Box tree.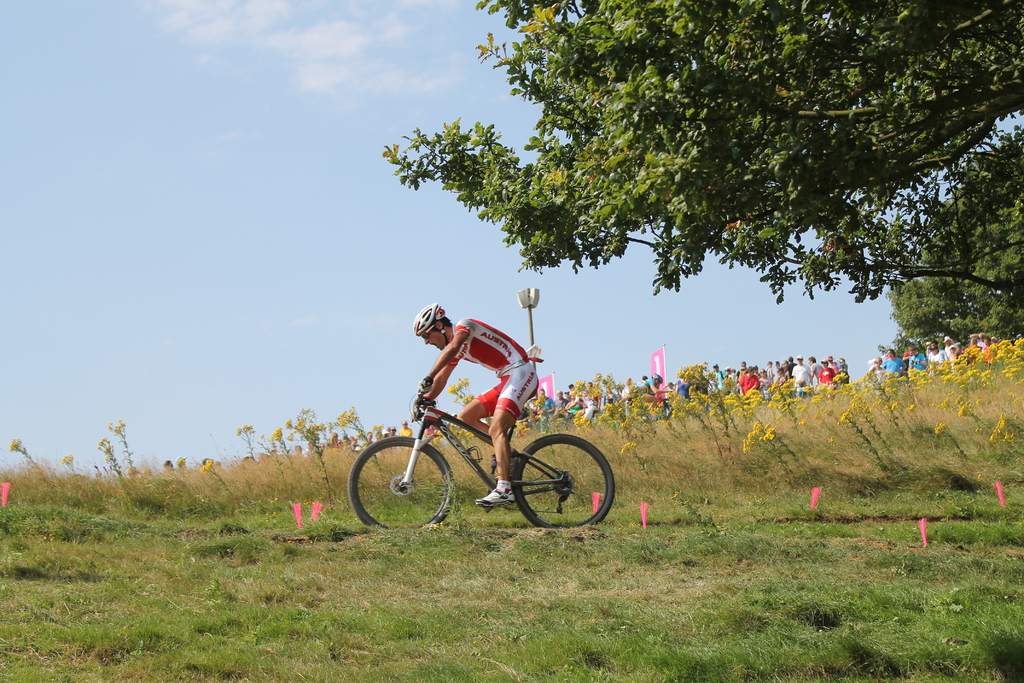
(882, 110, 1023, 369).
